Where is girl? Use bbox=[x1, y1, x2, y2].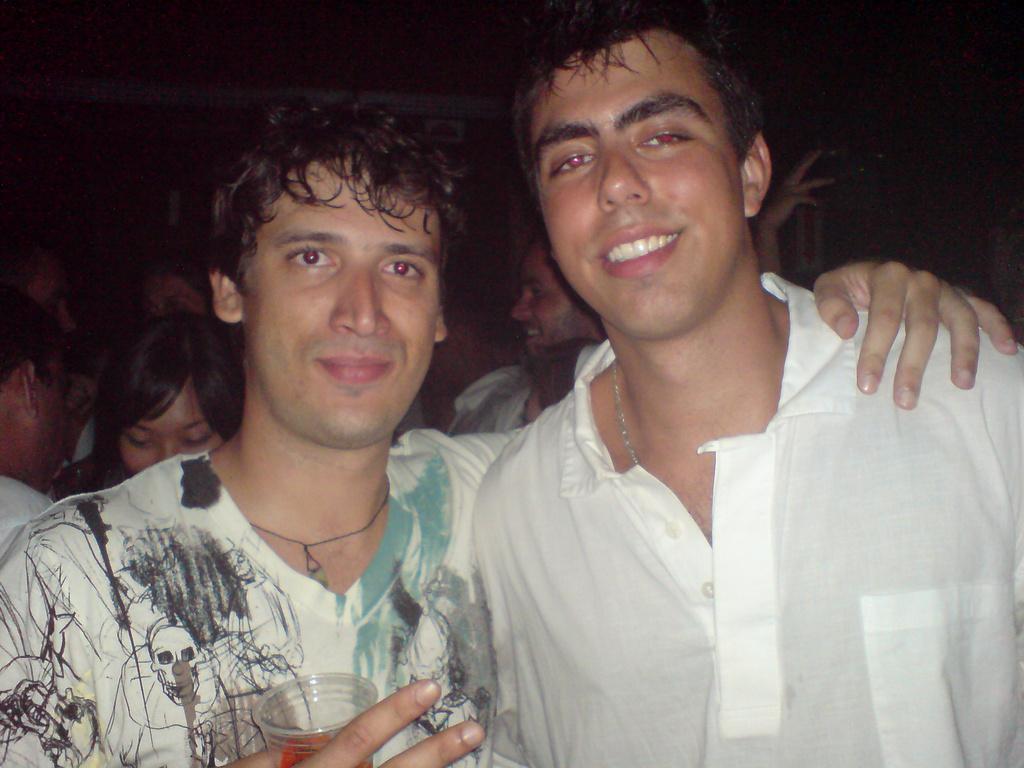
bbox=[47, 319, 247, 501].
